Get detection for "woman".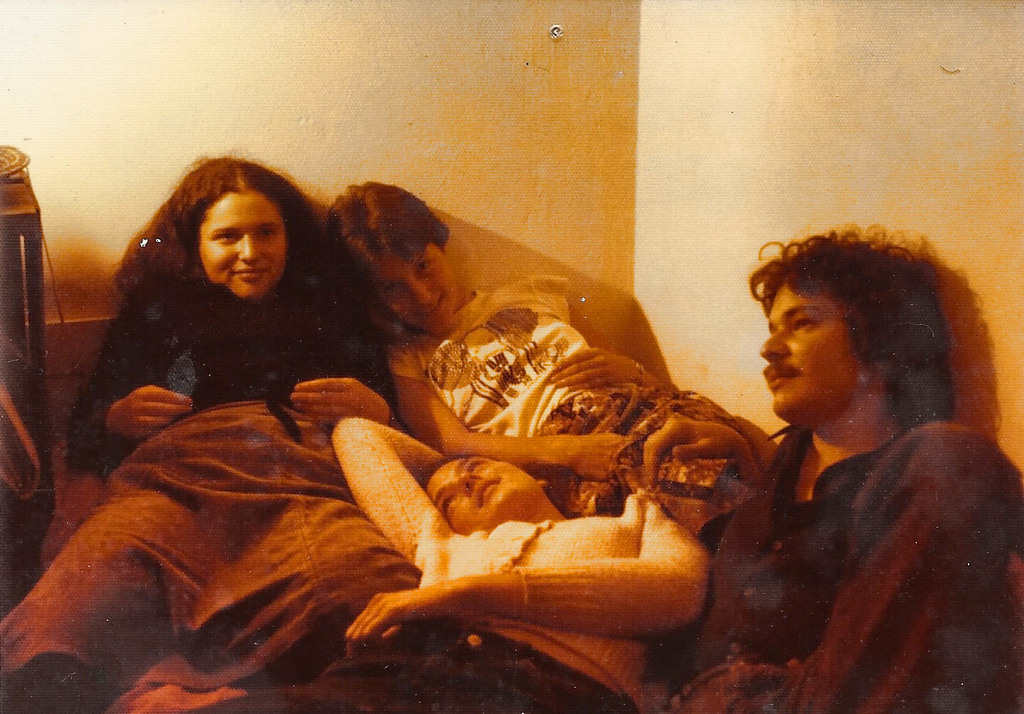
Detection: <box>325,178,756,544</box>.
